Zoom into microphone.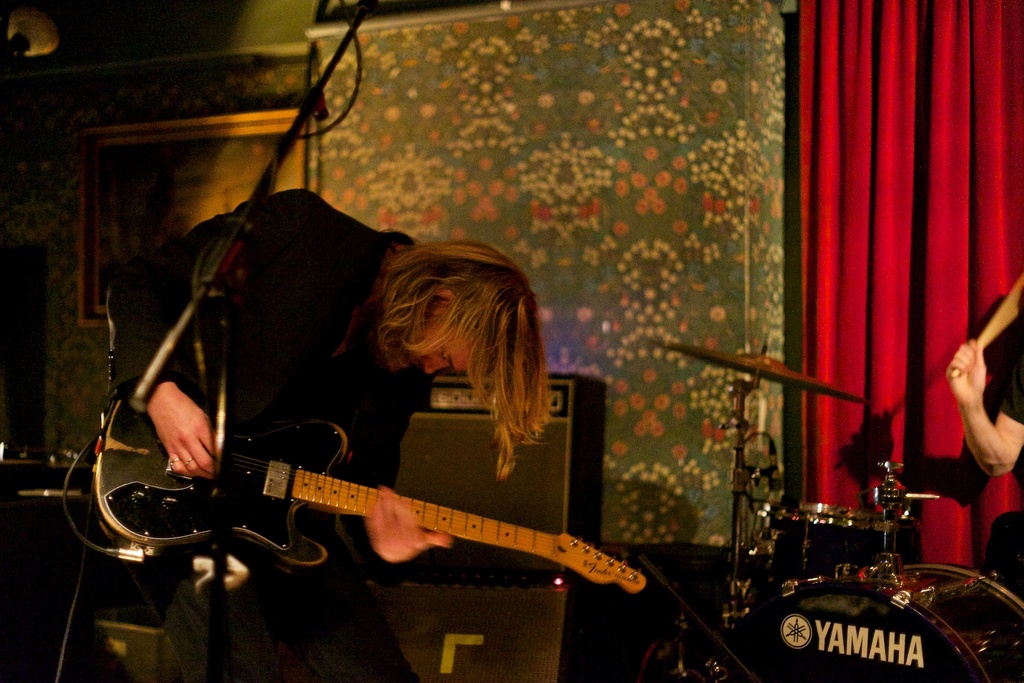
Zoom target: <region>767, 437, 781, 492</region>.
